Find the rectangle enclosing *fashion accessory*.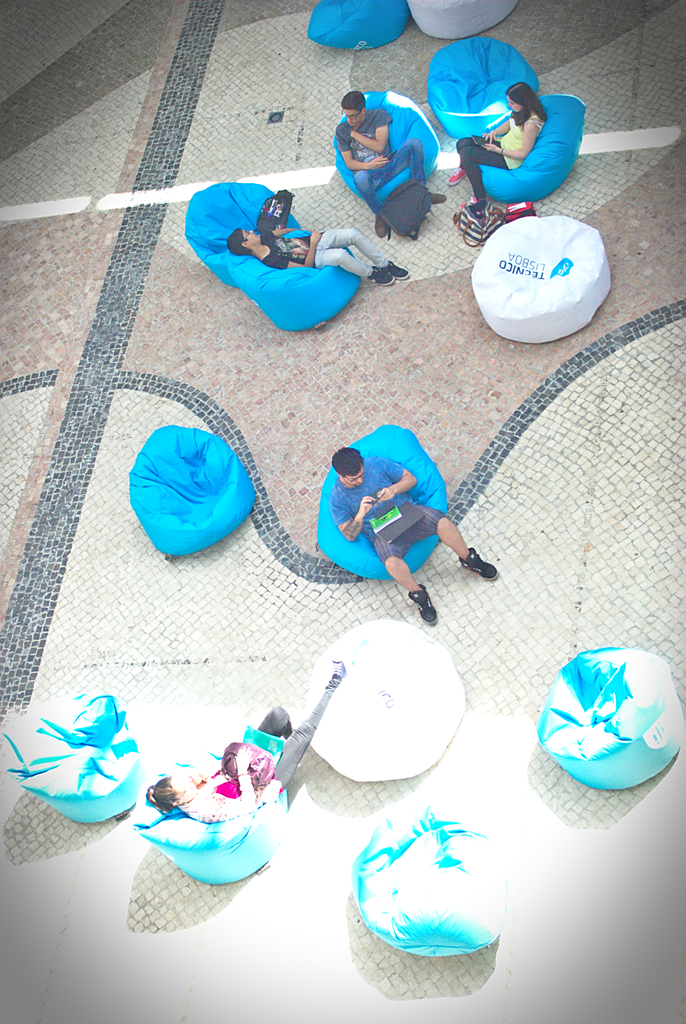
rect(460, 543, 500, 584).
